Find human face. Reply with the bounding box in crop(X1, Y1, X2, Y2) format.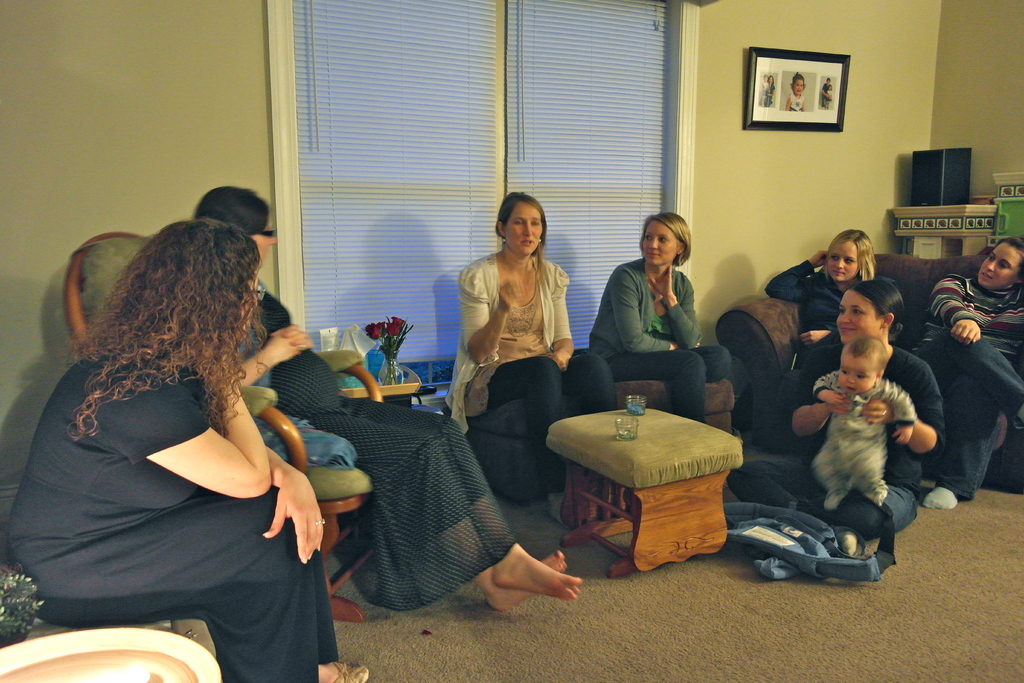
crop(976, 243, 1023, 287).
